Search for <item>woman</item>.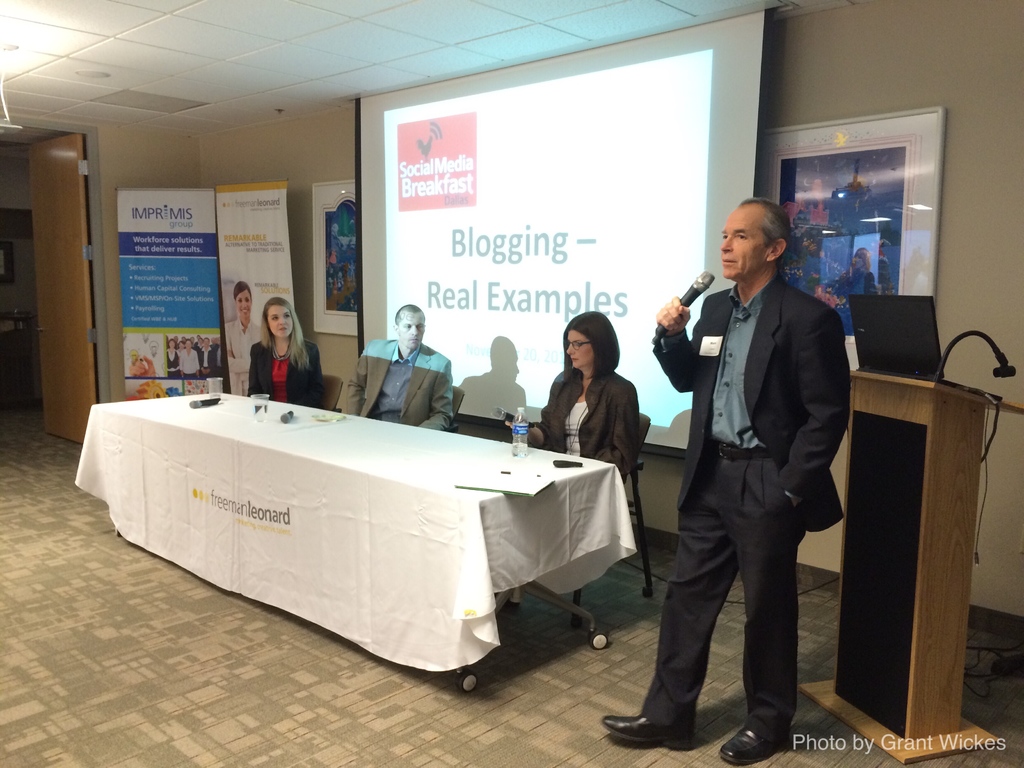
Found at crop(177, 333, 200, 383).
